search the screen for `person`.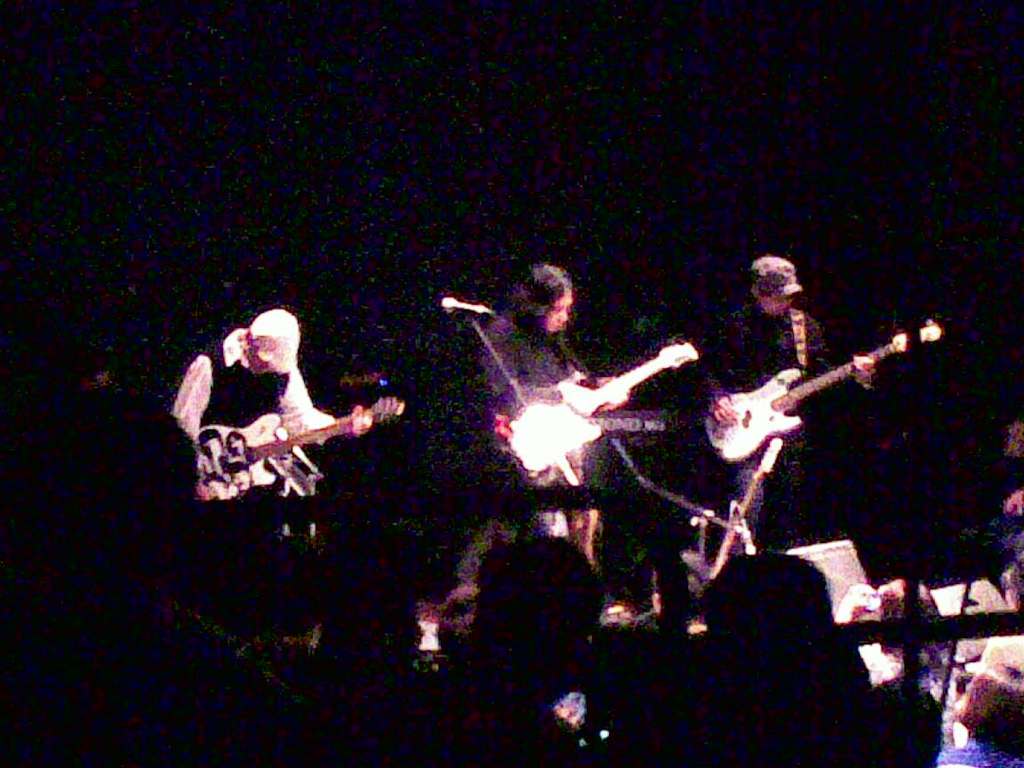
Found at [445, 263, 617, 644].
